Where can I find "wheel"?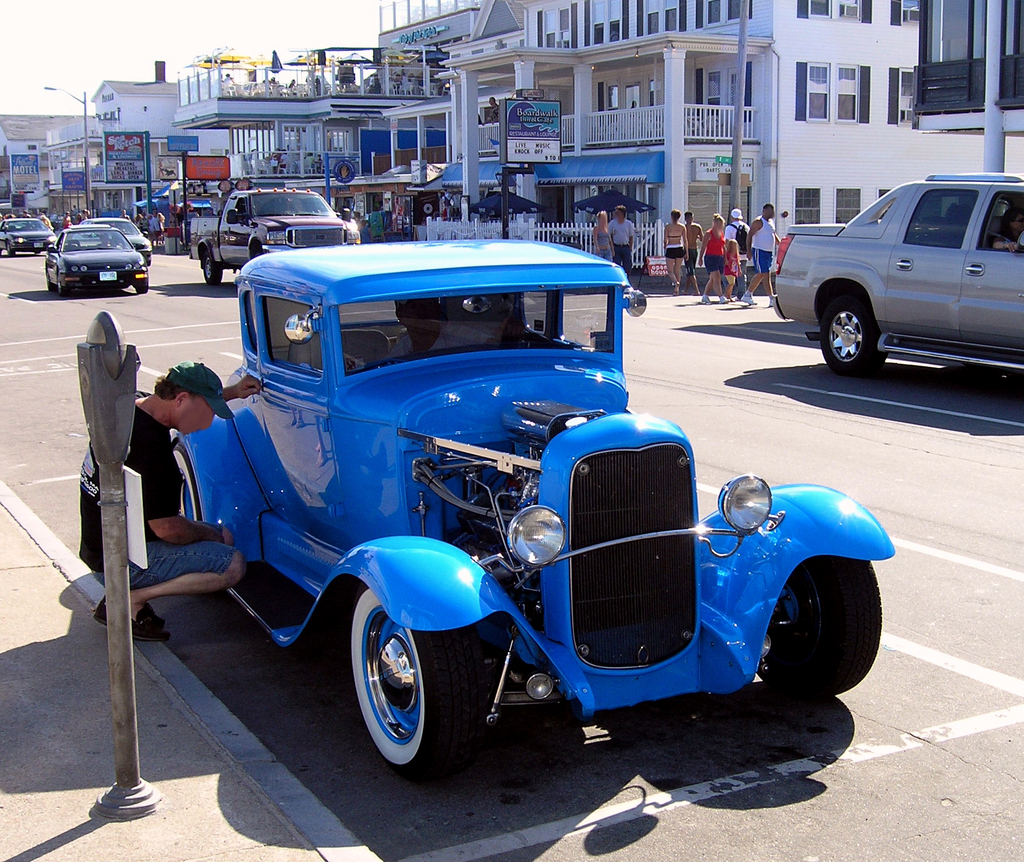
You can find it at box(756, 553, 882, 704).
